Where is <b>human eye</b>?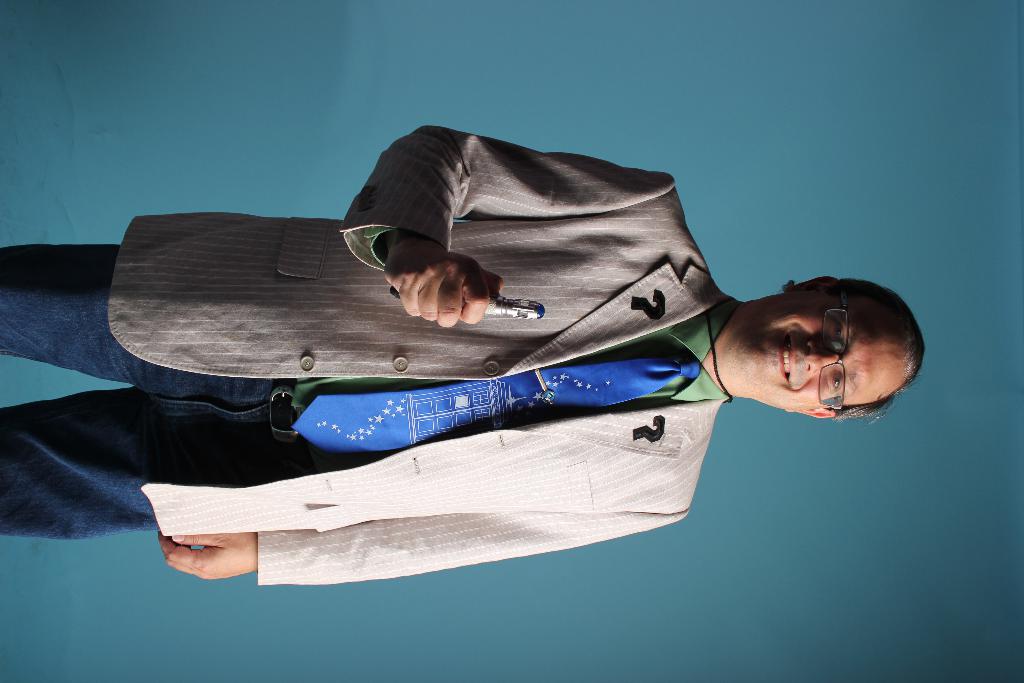
(827, 315, 848, 344).
